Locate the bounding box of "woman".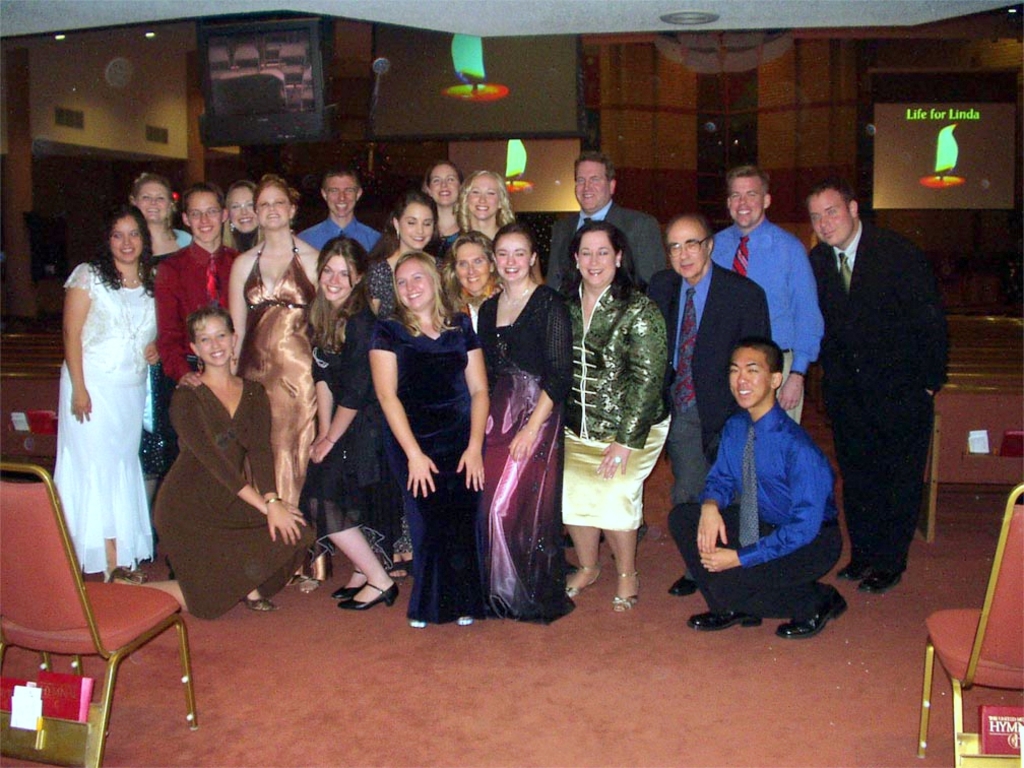
Bounding box: [x1=368, y1=184, x2=457, y2=317].
